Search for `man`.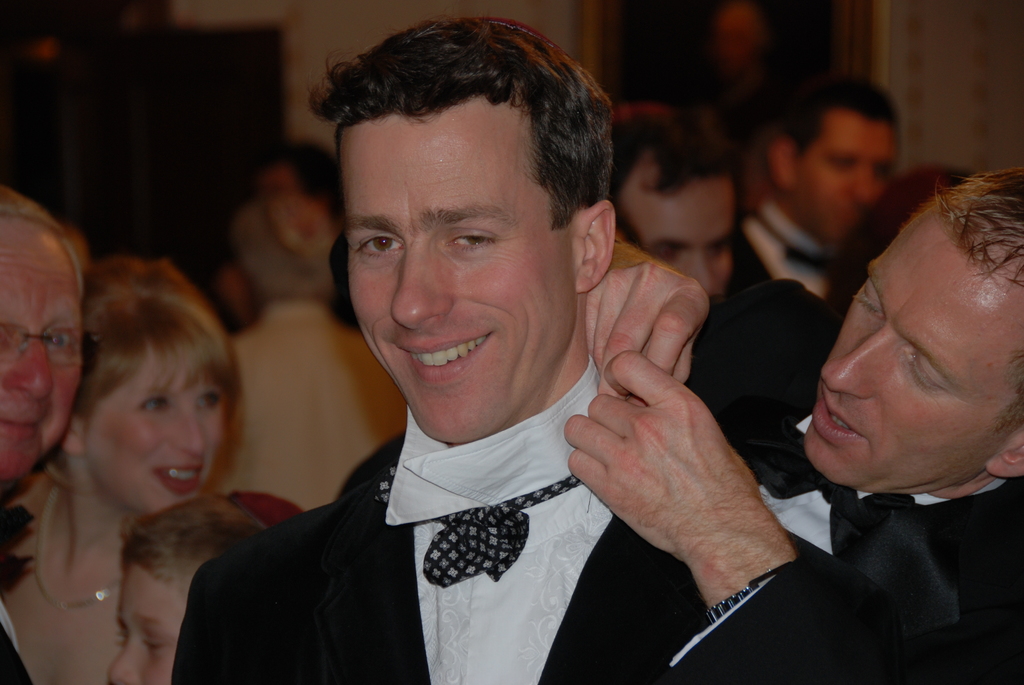
Found at 0, 185, 84, 684.
